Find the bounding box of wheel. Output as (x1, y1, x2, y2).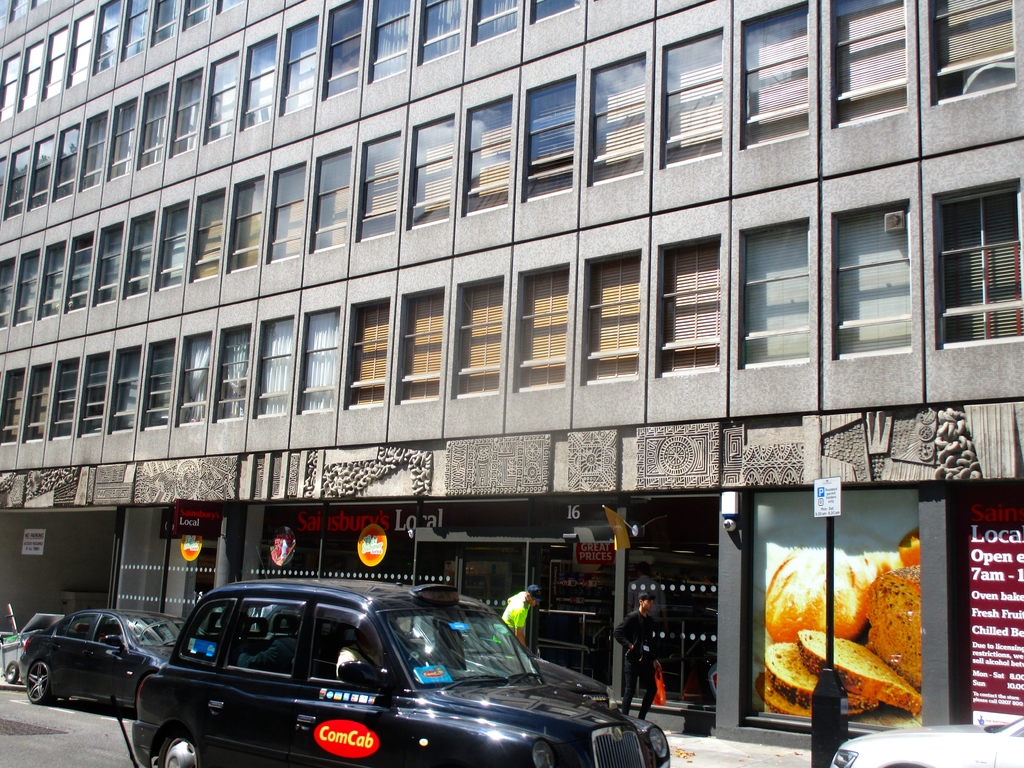
(23, 660, 59, 706).
